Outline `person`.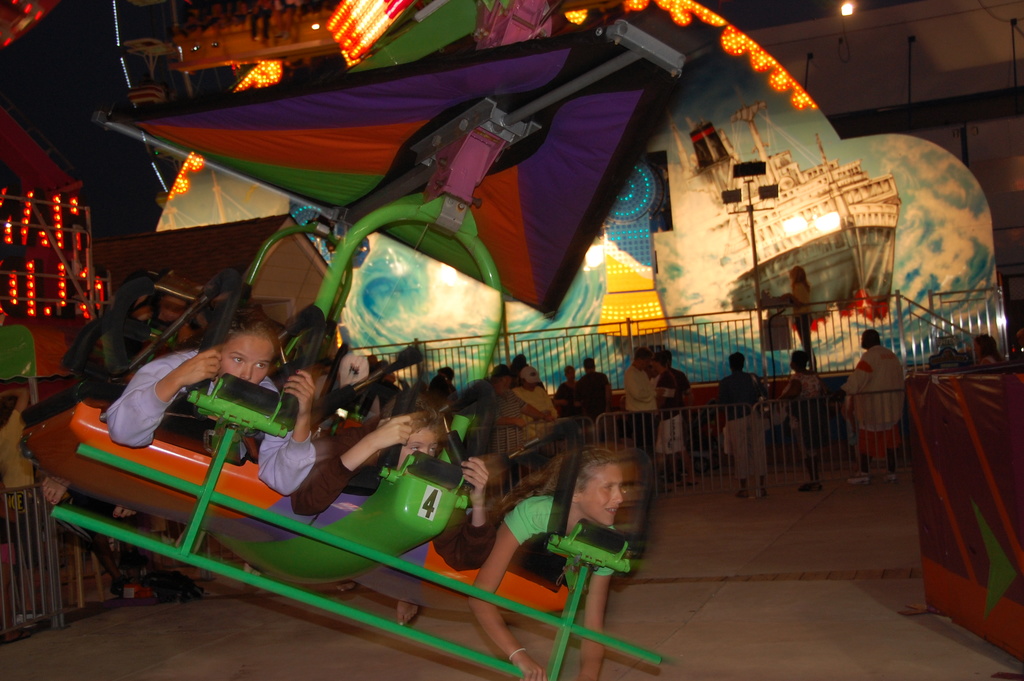
Outline: 548 366 582 411.
